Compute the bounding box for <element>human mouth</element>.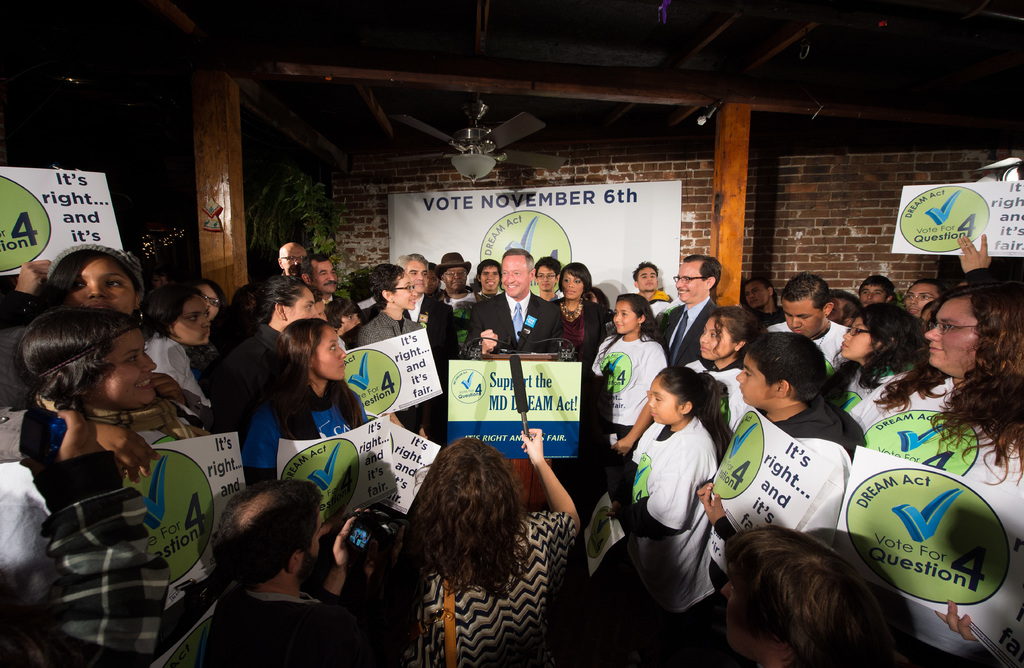
<region>648, 407, 657, 418</region>.
